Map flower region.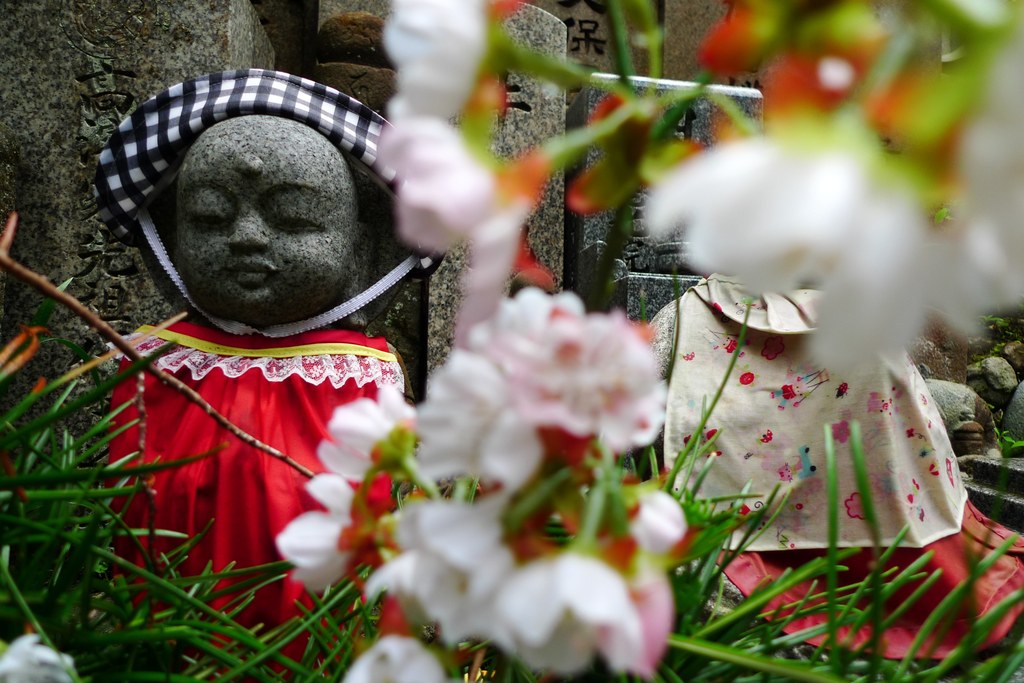
Mapped to pyautogui.locateOnScreen(639, 118, 948, 383).
